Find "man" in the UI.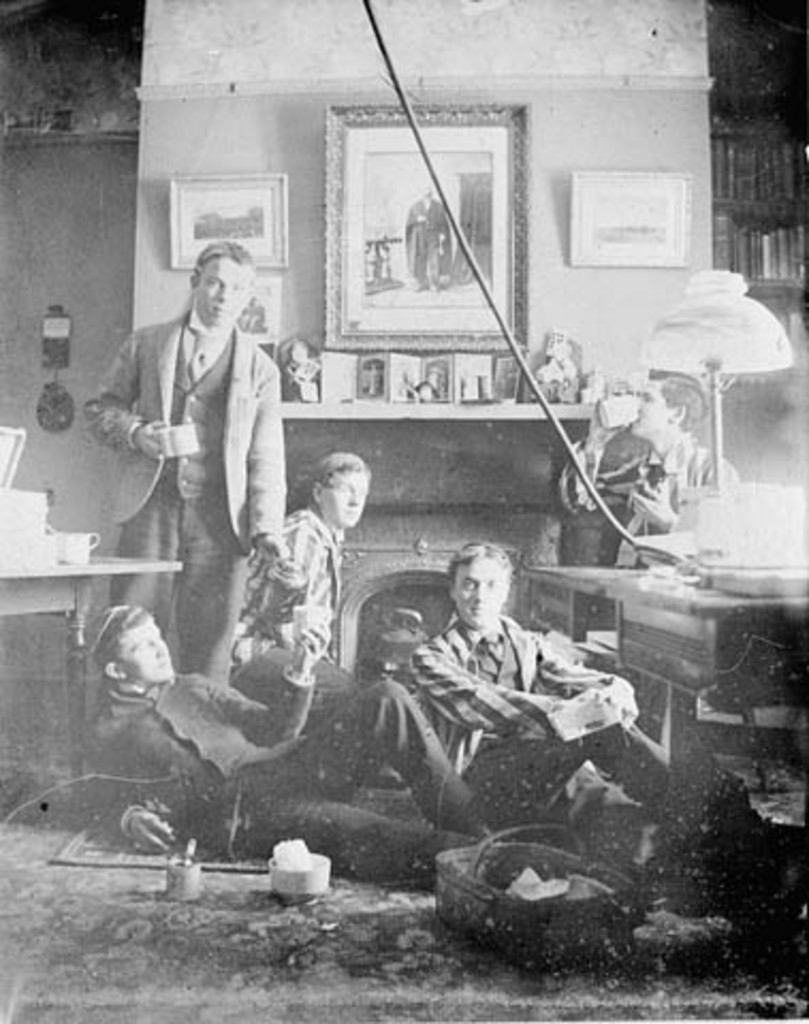
UI element at x1=73 y1=599 x2=480 y2=892.
